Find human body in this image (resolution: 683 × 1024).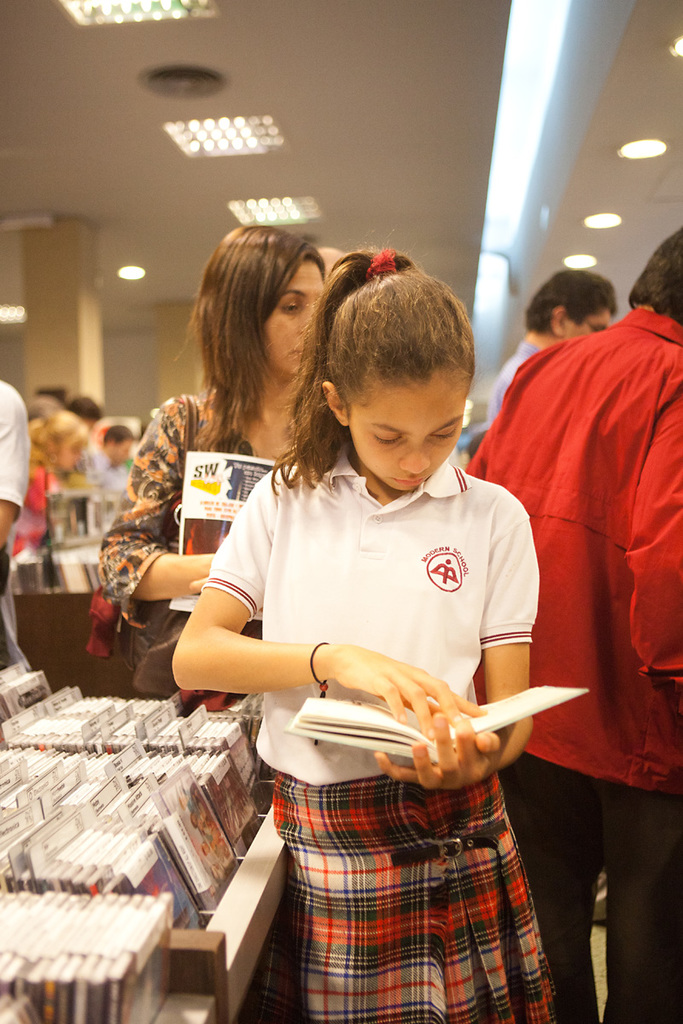
detection(125, 204, 581, 994).
